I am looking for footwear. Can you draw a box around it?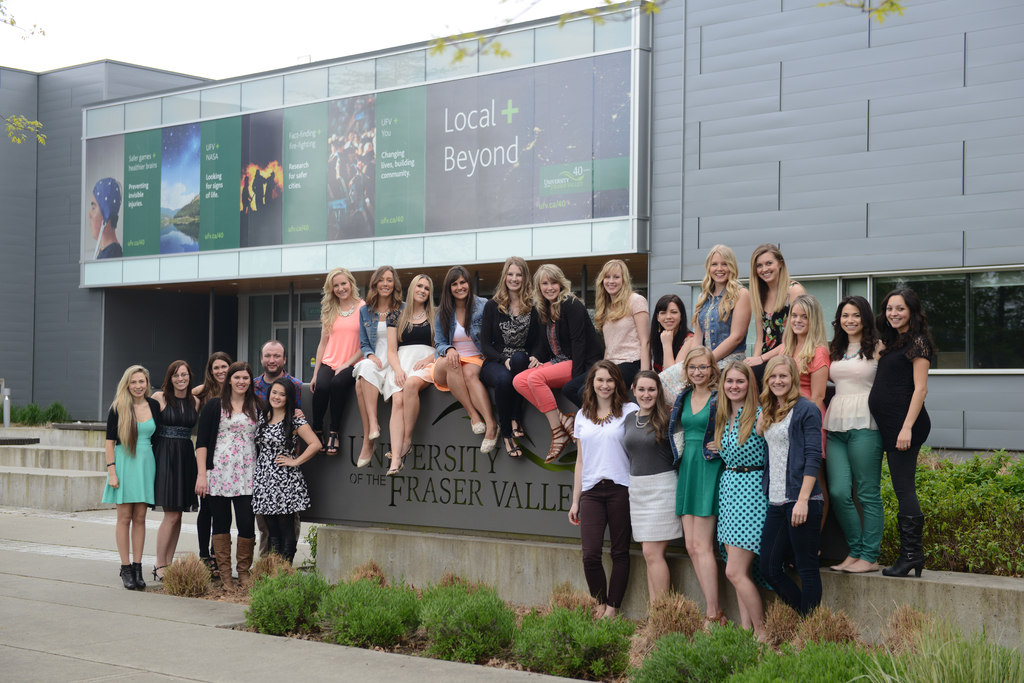
Sure, the bounding box is select_region(827, 559, 853, 572).
